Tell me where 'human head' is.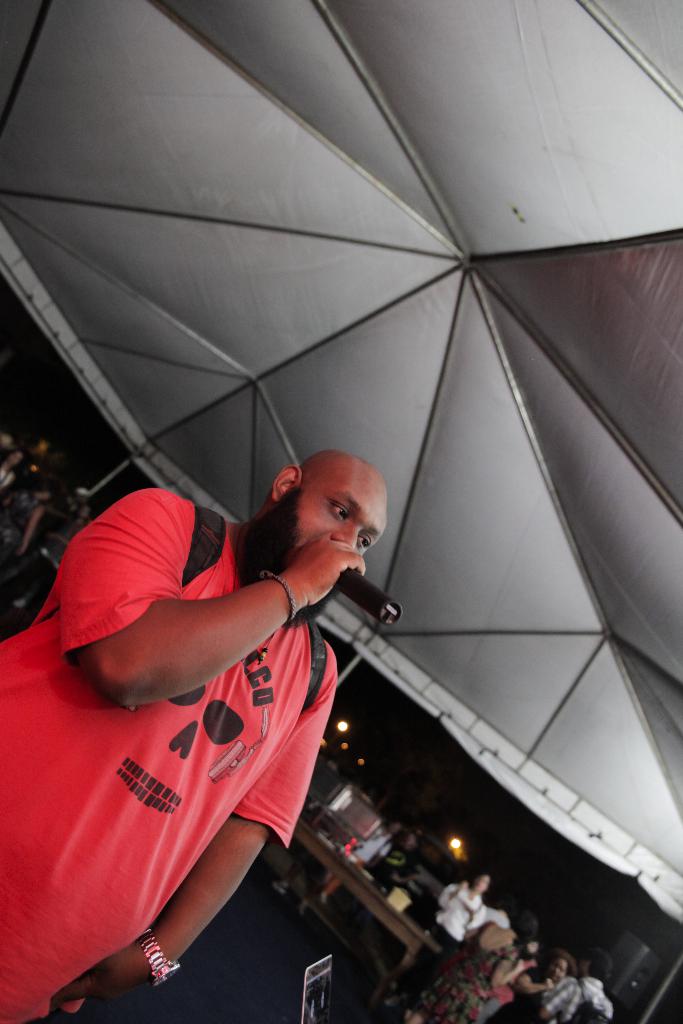
'human head' is at left=264, top=445, right=392, bottom=575.
